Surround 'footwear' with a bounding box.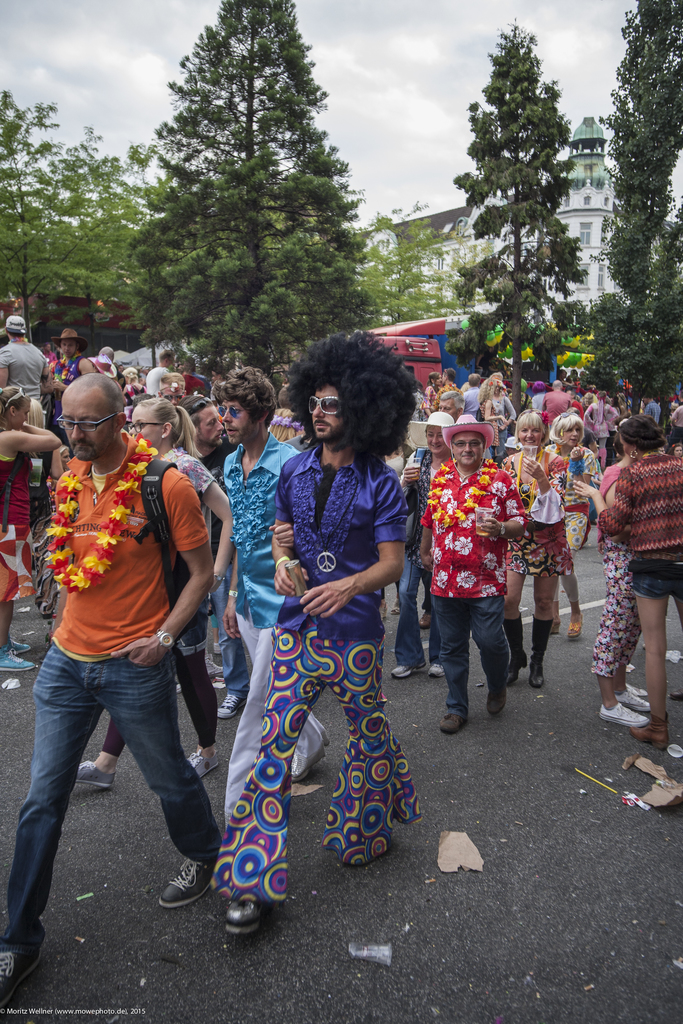
{"left": 441, "top": 699, "right": 473, "bottom": 732}.
